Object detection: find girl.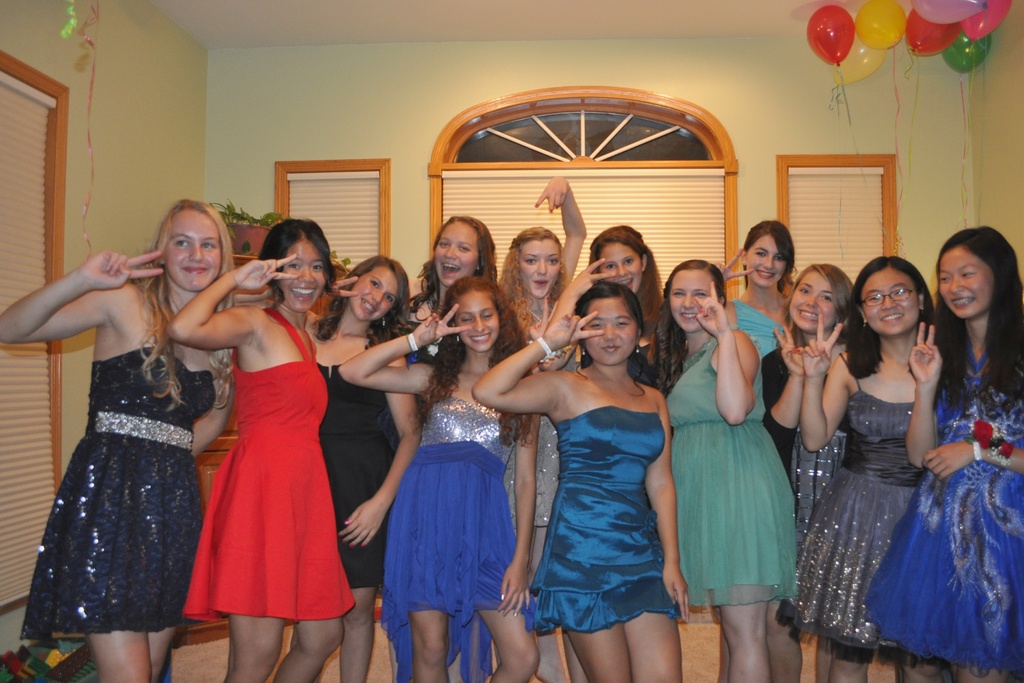
{"left": 765, "top": 267, "right": 858, "bottom": 682}.
